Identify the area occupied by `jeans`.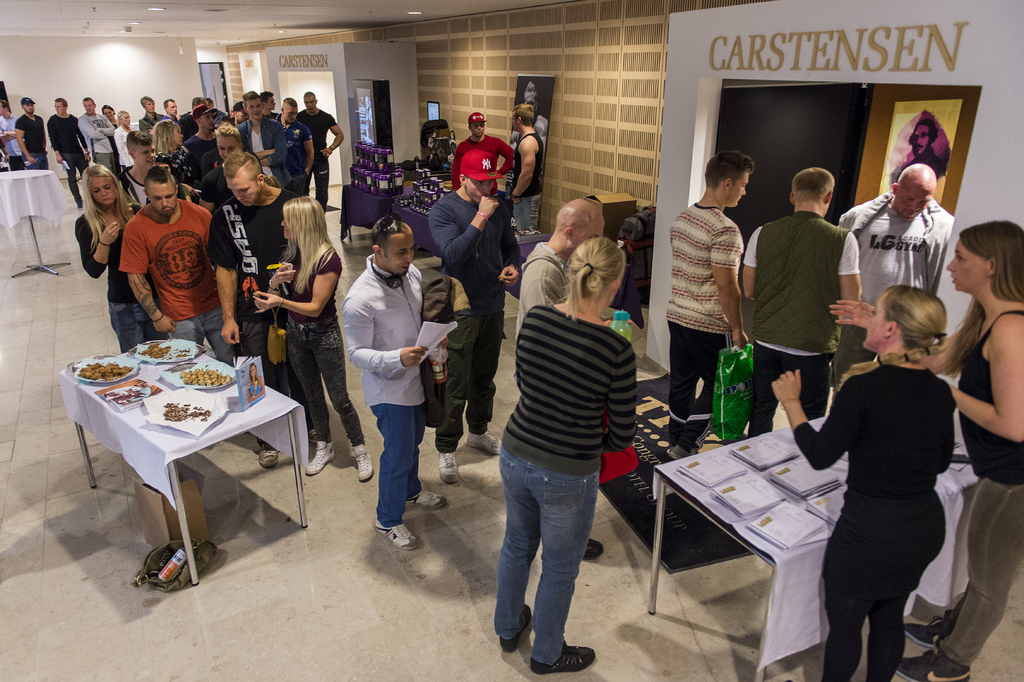
Area: left=927, top=477, right=1021, bottom=669.
